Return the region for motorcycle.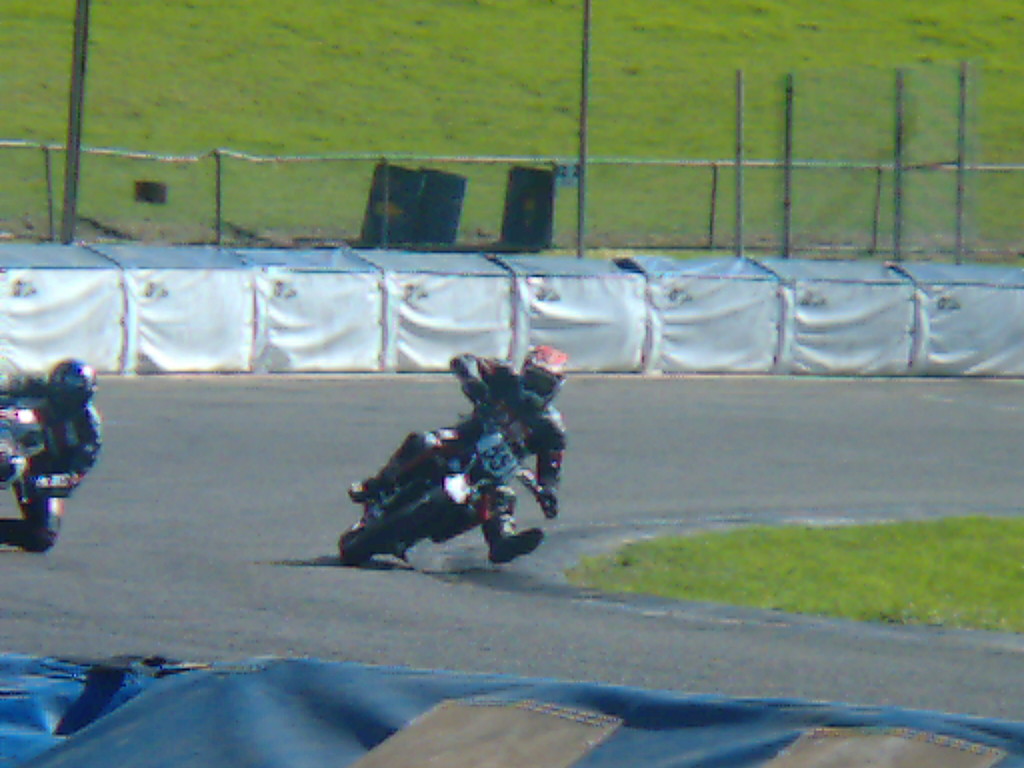
crop(0, 395, 56, 495).
